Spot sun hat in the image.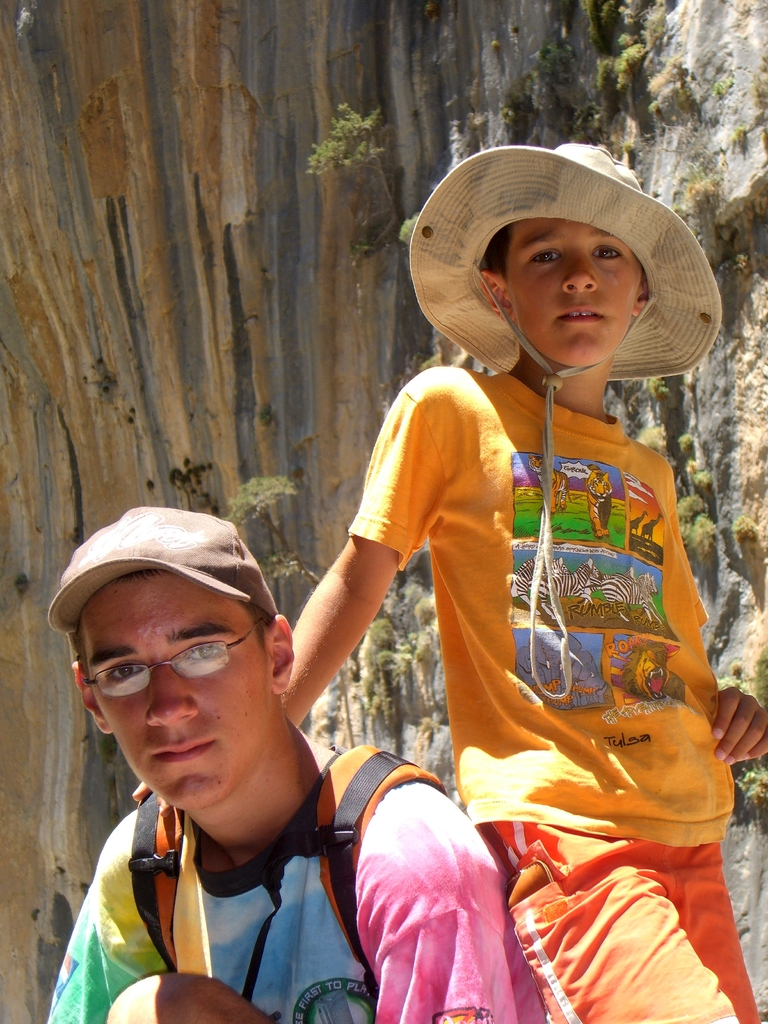
sun hat found at {"left": 45, "top": 507, "right": 291, "bottom": 659}.
